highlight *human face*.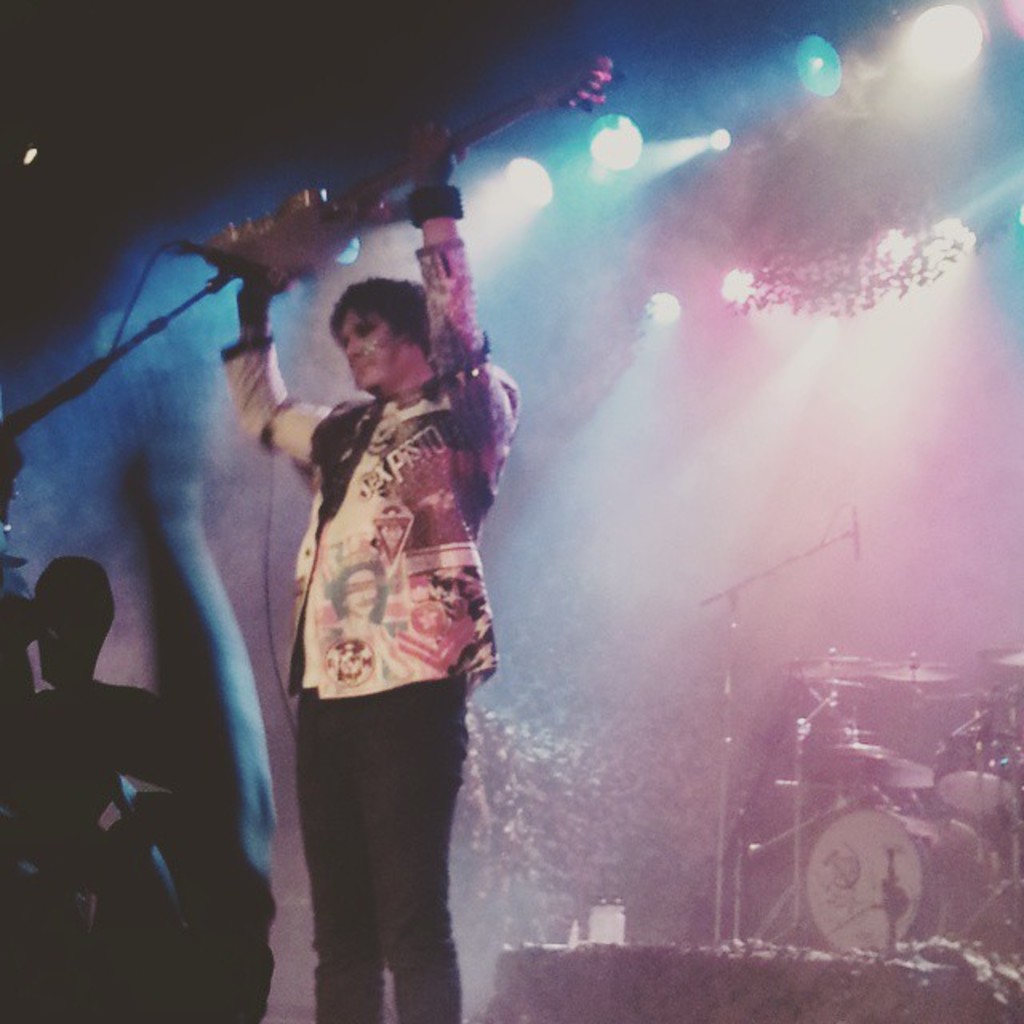
Highlighted region: {"x1": 344, "y1": 309, "x2": 400, "y2": 394}.
